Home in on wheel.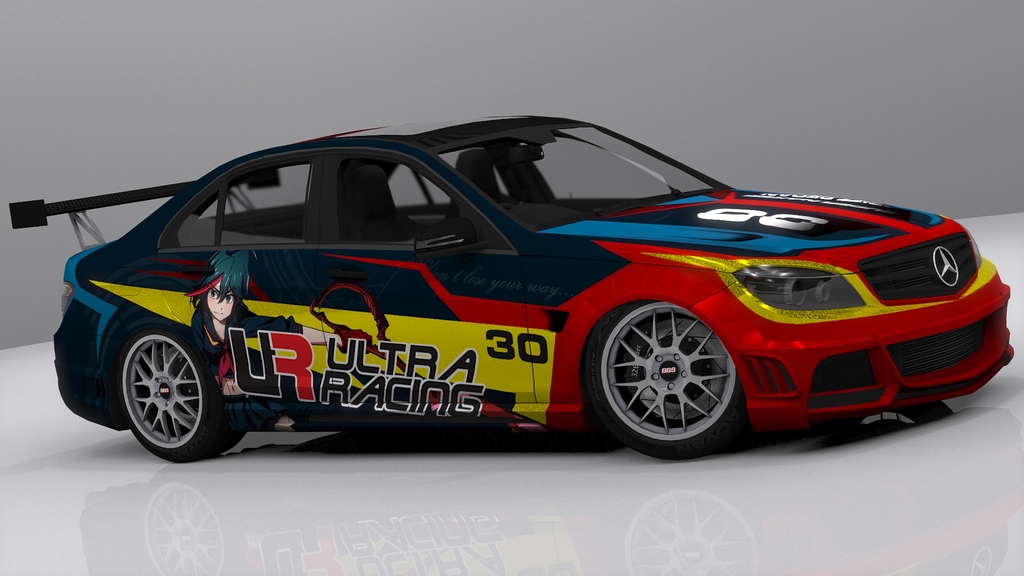
Homed in at pyautogui.locateOnScreen(112, 318, 241, 463).
